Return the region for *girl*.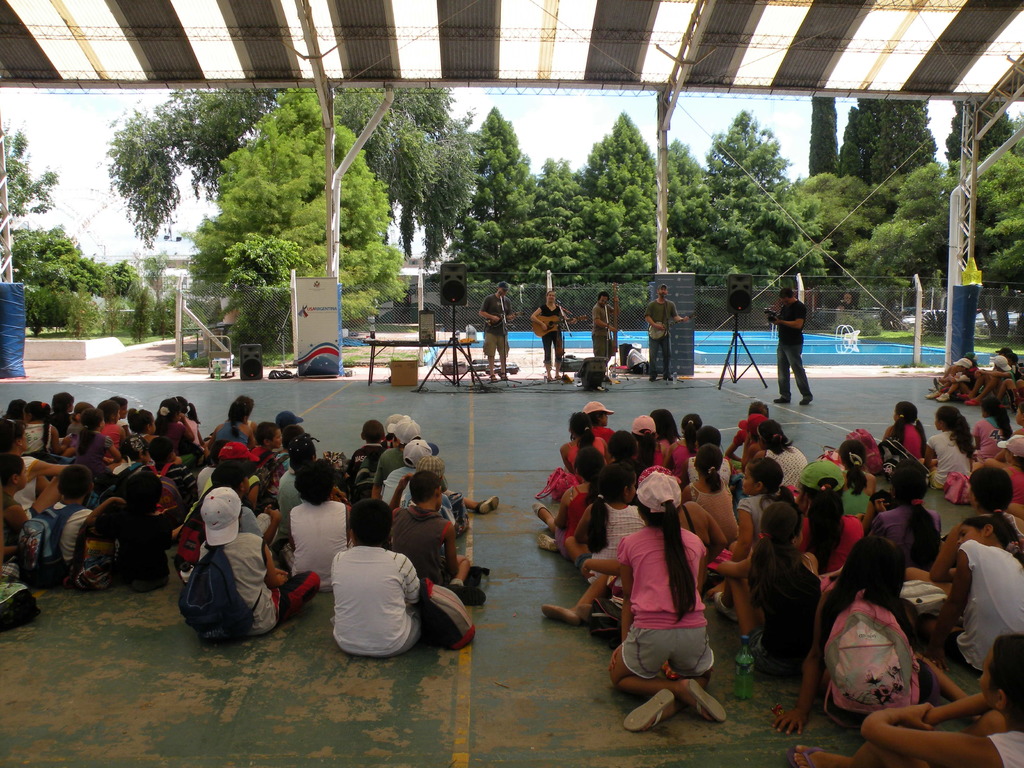
pyautogui.locateOnScreen(201, 404, 254, 449).
